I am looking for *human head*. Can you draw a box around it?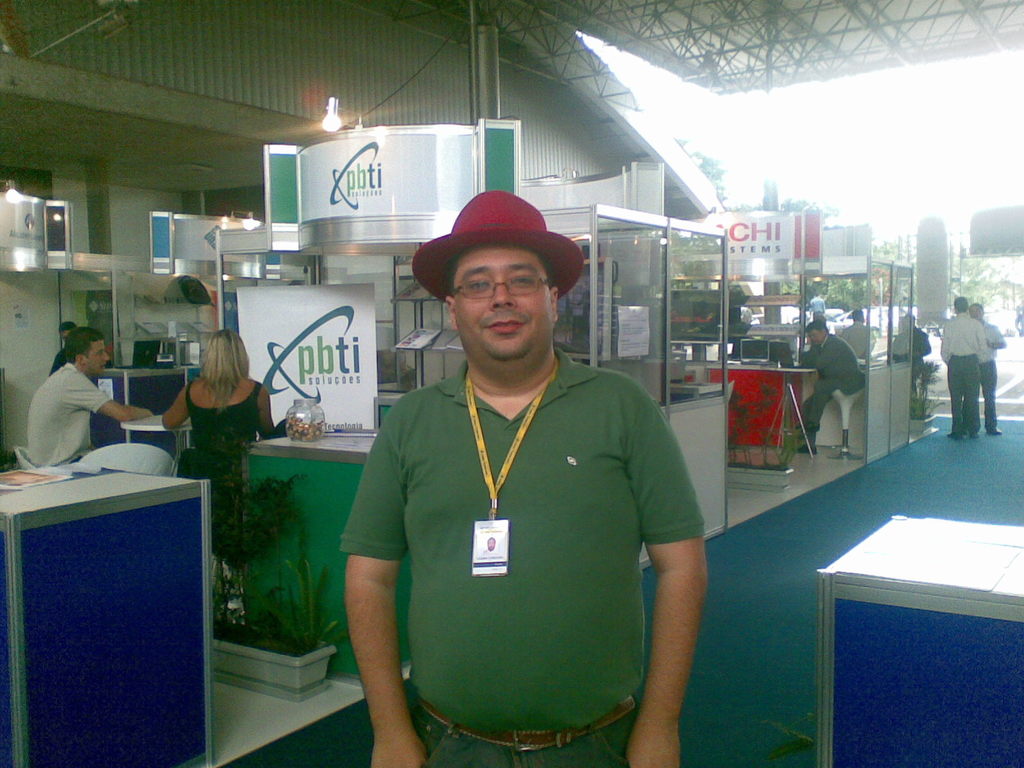
Sure, the bounding box is bbox(955, 294, 969, 309).
